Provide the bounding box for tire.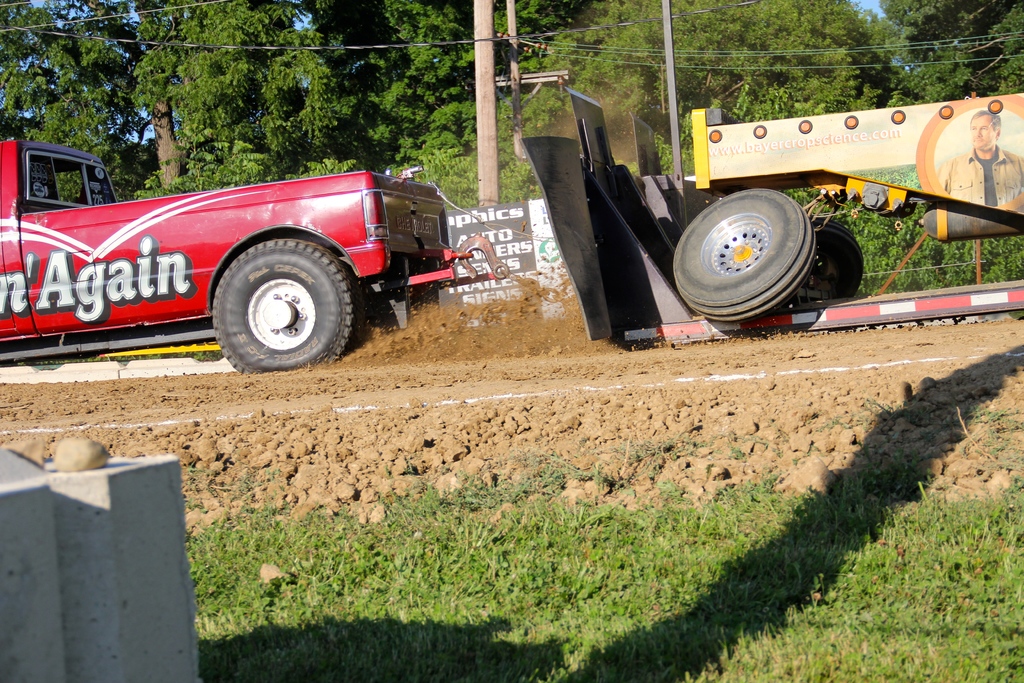
box=[669, 188, 822, 322].
